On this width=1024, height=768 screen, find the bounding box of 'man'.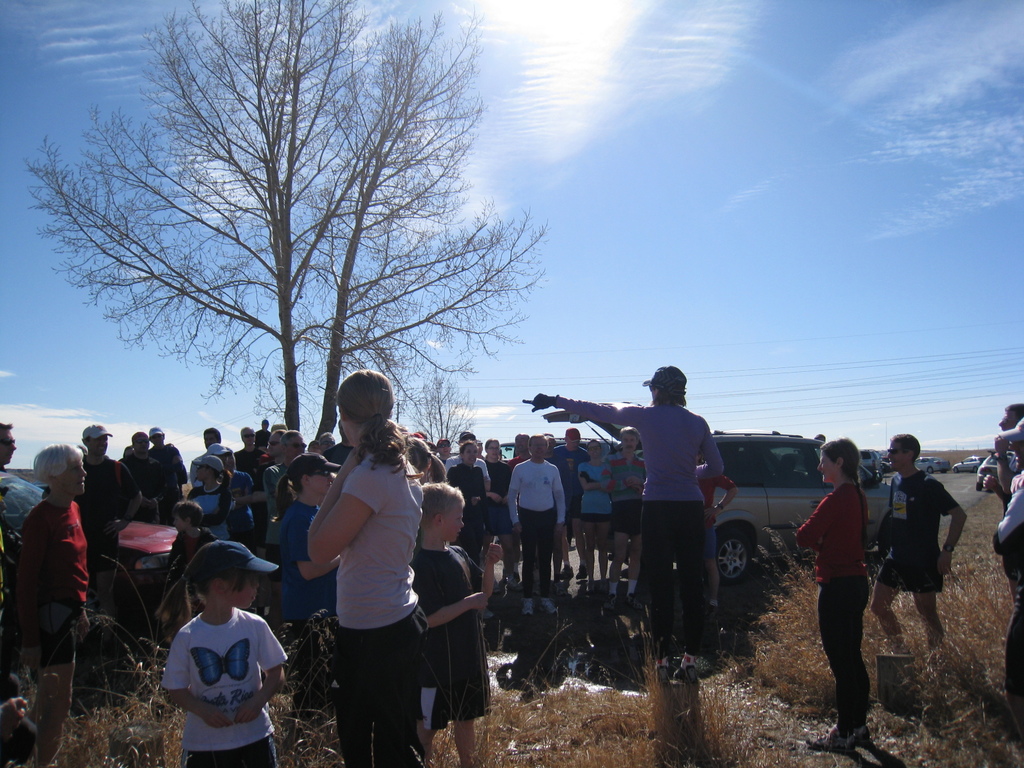
Bounding box: <region>120, 431, 161, 526</region>.
